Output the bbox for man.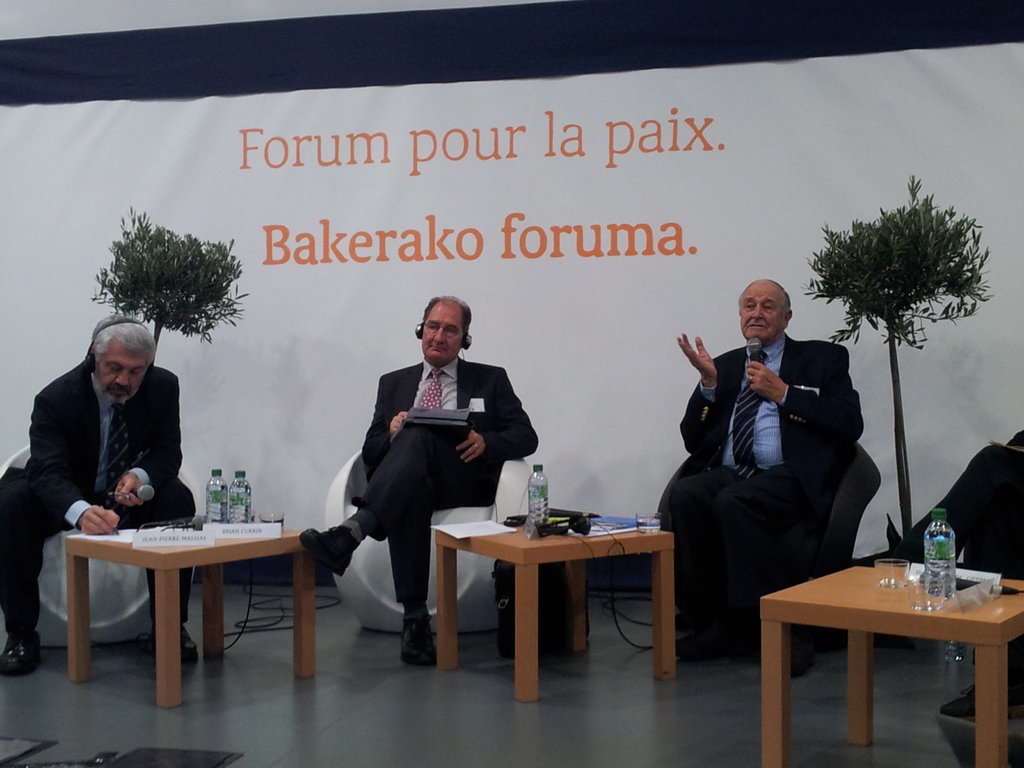
0:327:198:669.
